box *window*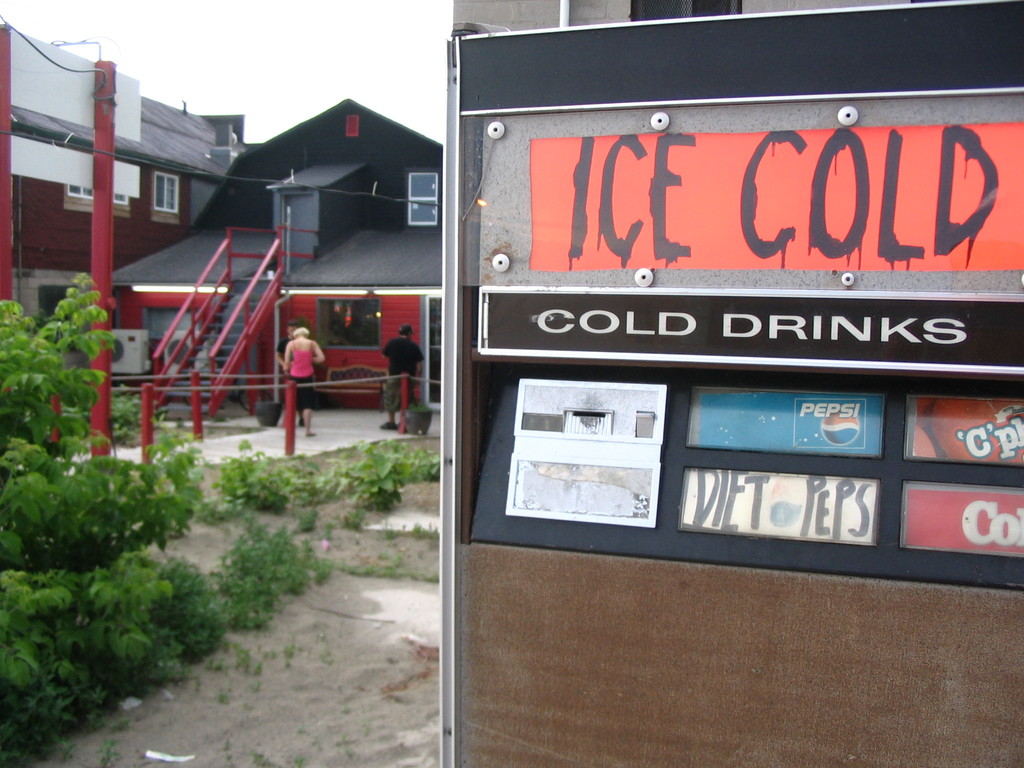
x1=313, y1=294, x2=387, y2=351
